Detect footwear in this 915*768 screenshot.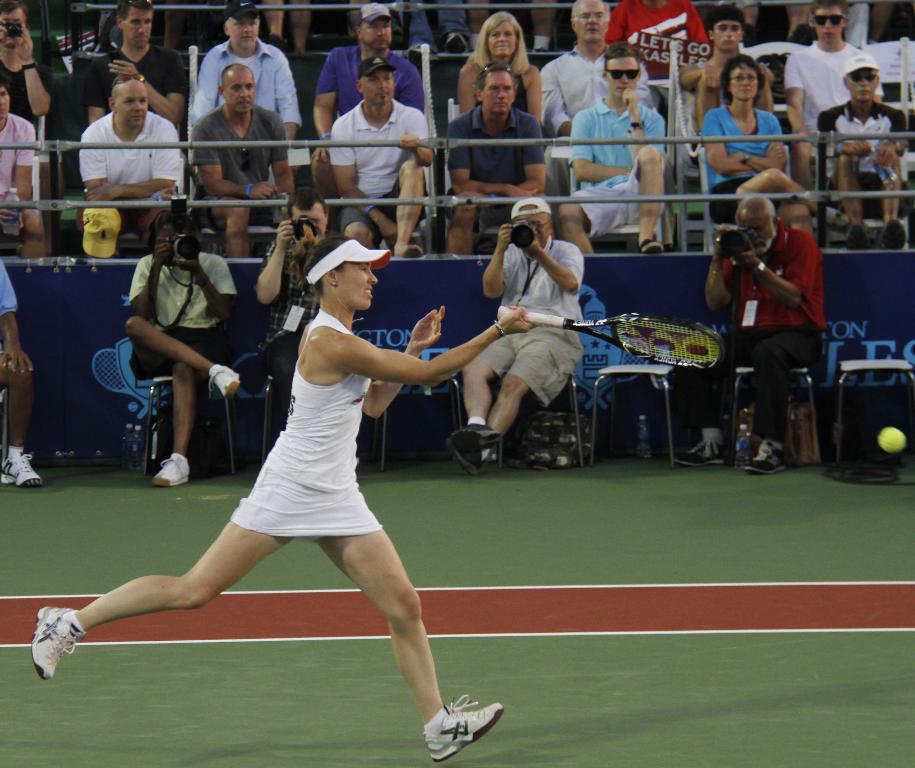
Detection: 151/444/184/491.
